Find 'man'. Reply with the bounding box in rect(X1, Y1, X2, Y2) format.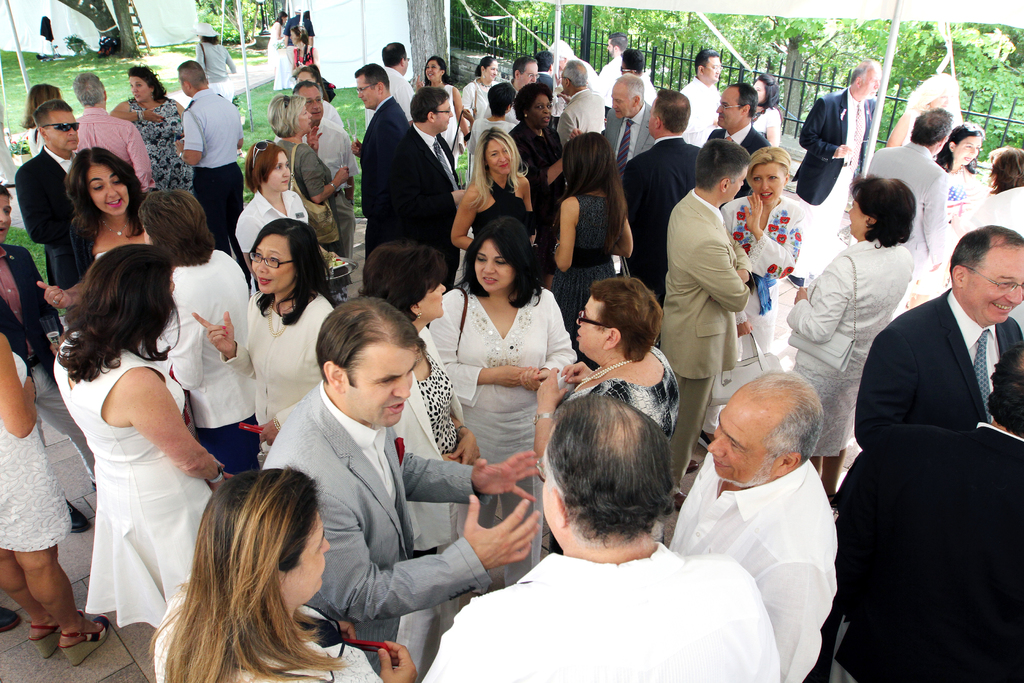
rect(407, 85, 467, 293).
